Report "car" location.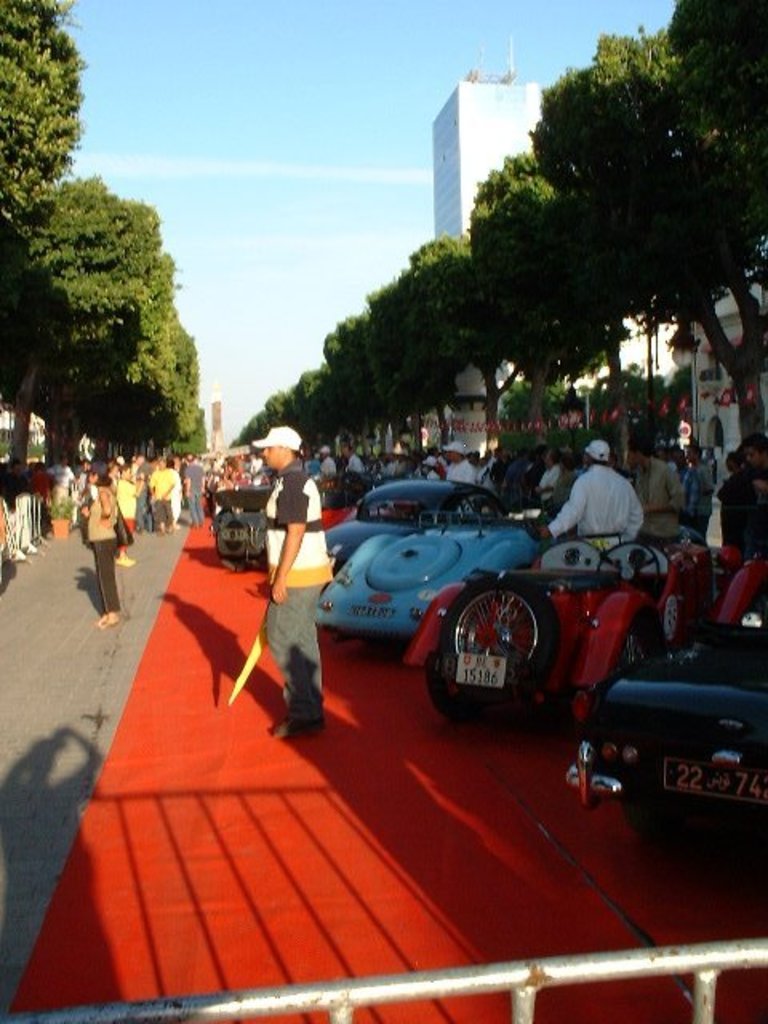
Report: l=318, t=469, r=499, b=568.
